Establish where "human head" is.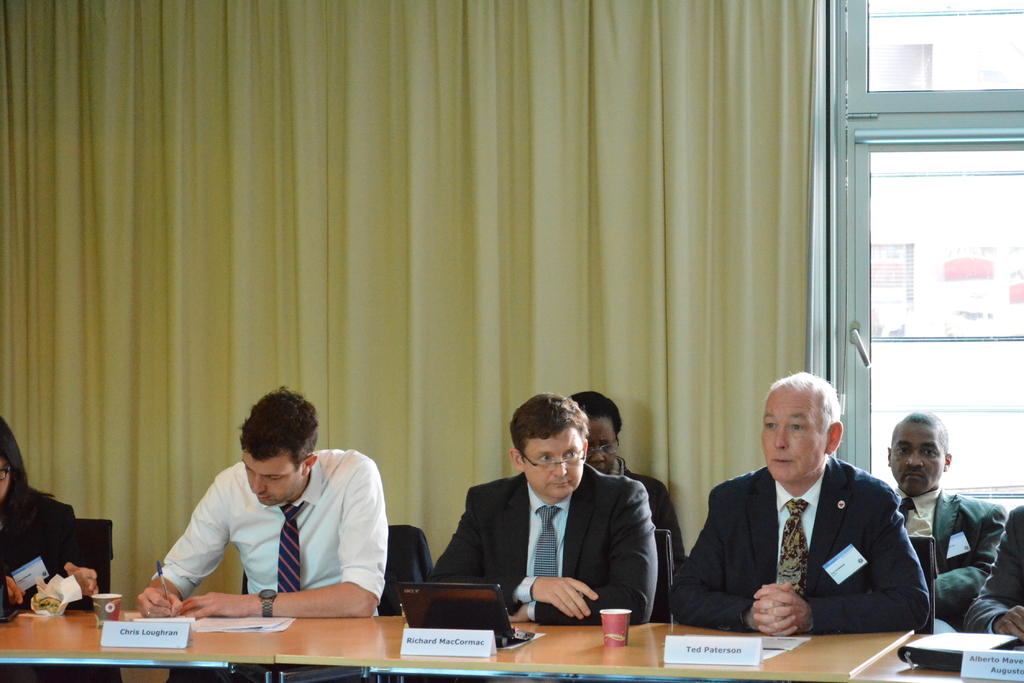
Established at (235, 380, 319, 509).
